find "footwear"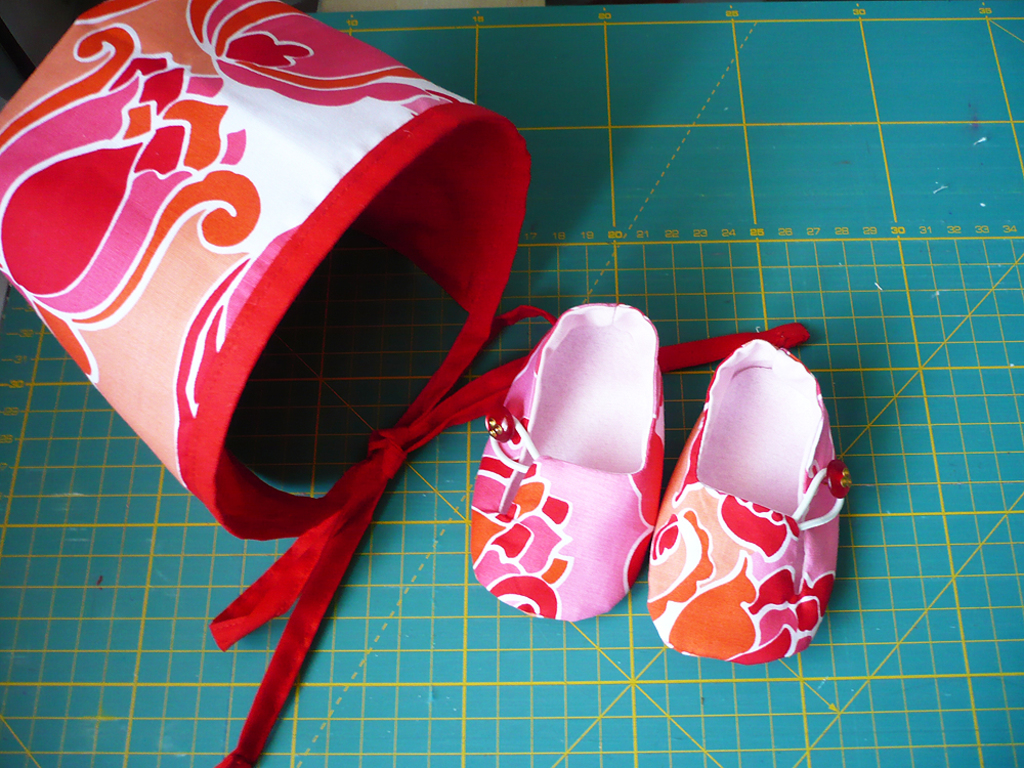
[649,340,848,679]
